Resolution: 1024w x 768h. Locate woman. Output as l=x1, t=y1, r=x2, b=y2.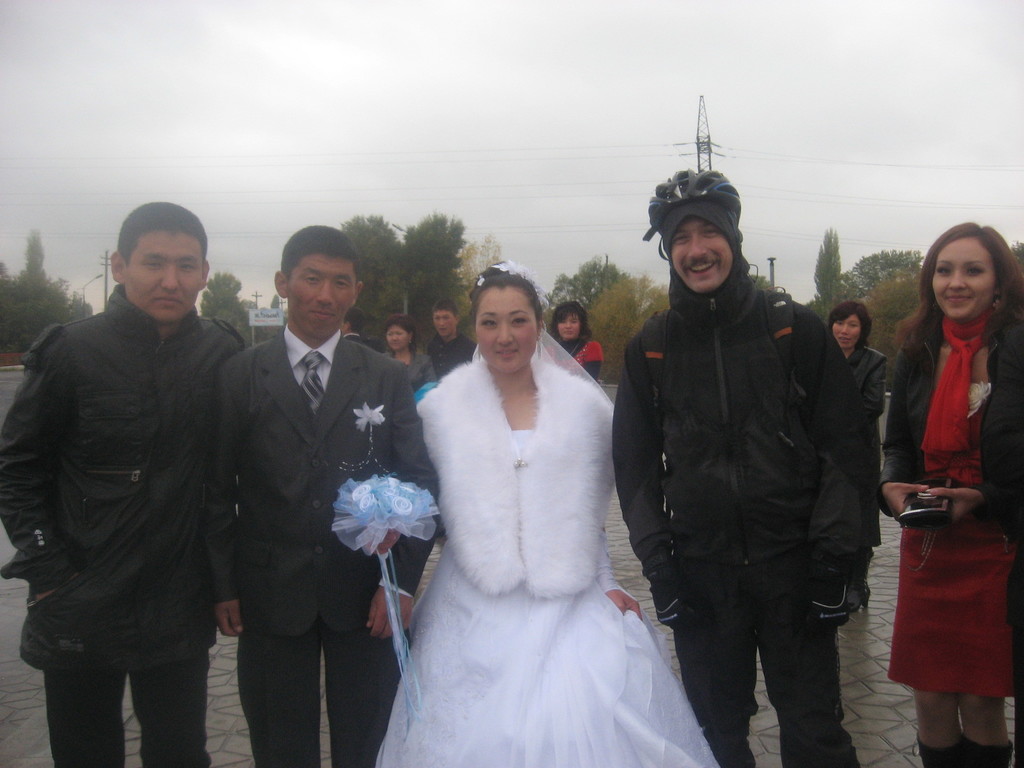
l=549, t=307, r=612, b=390.
